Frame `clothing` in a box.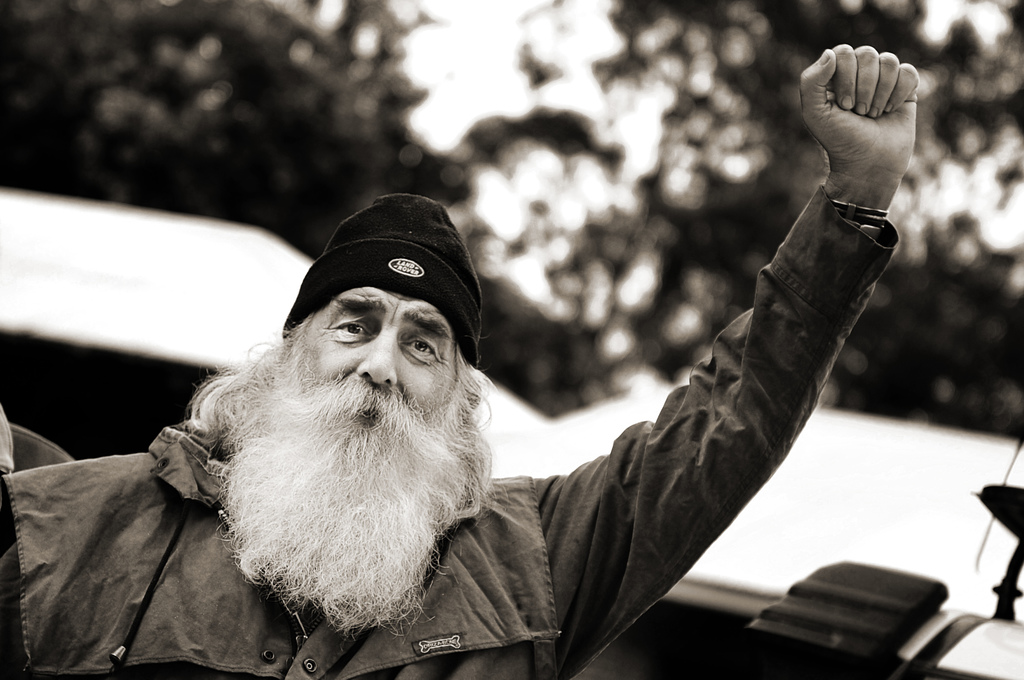
x1=0 y1=238 x2=900 y2=672.
